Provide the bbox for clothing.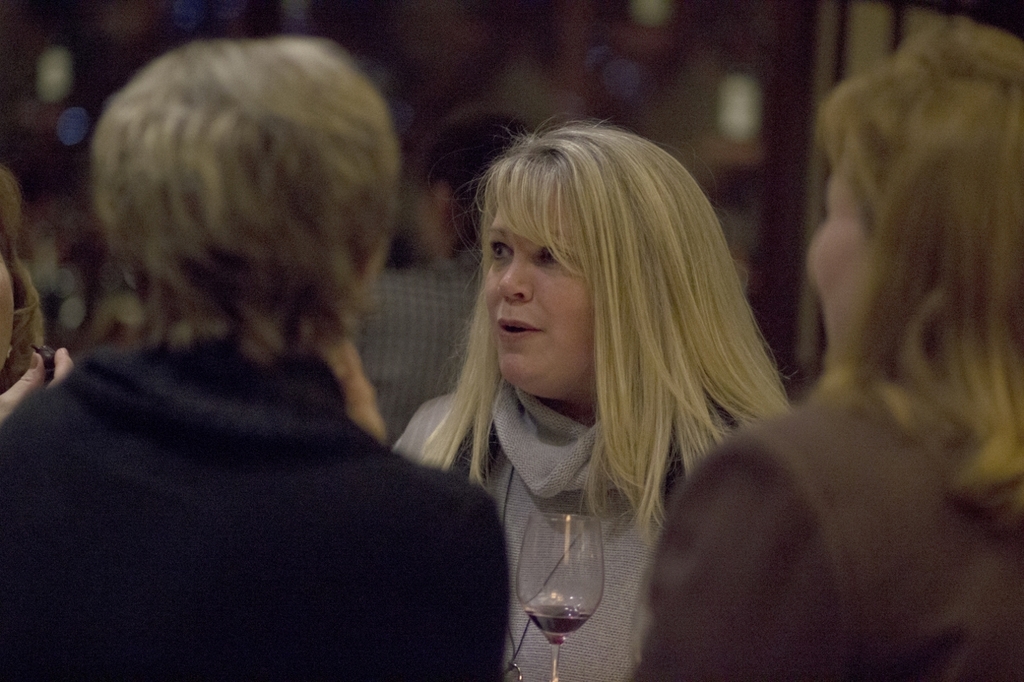
left=350, top=254, right=480, bottom=461.
